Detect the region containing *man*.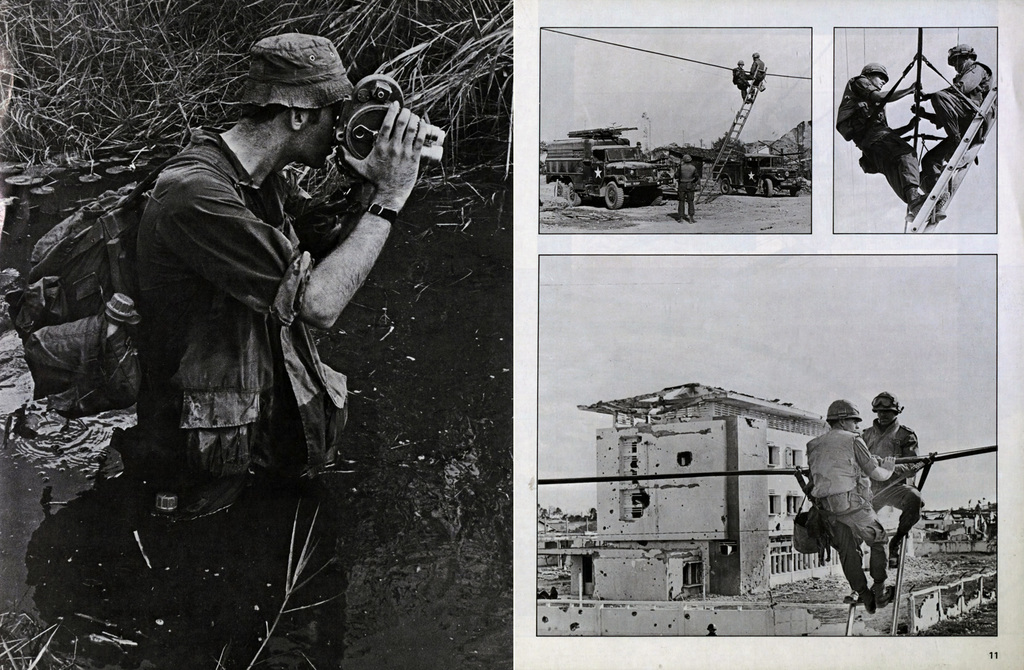
63 42 436 573.
